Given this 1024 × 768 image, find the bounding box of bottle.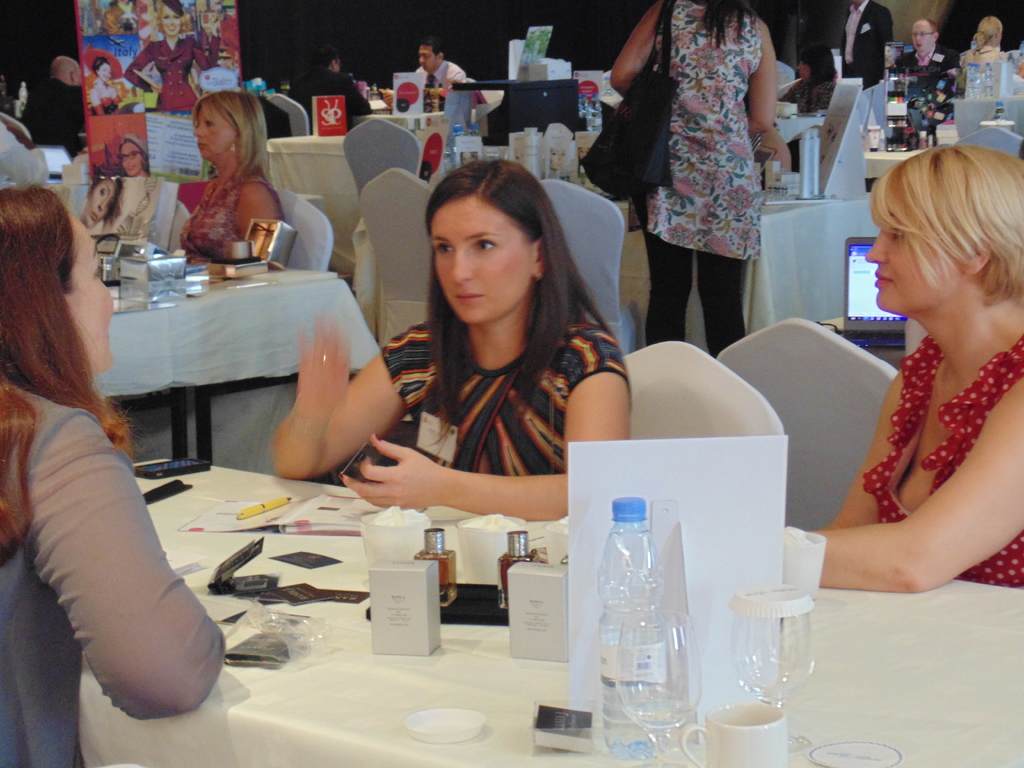
(x1=877, y1=128, x2=886, y2=150).
